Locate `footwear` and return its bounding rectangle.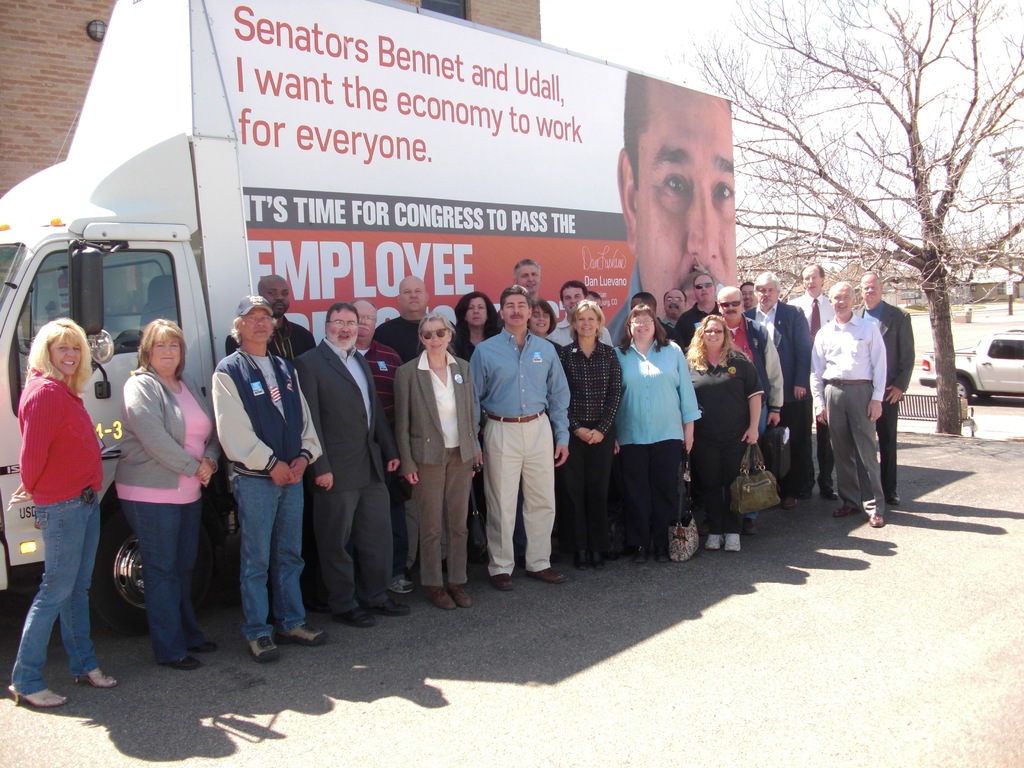
bbox=(192, 641, 220, 651).
